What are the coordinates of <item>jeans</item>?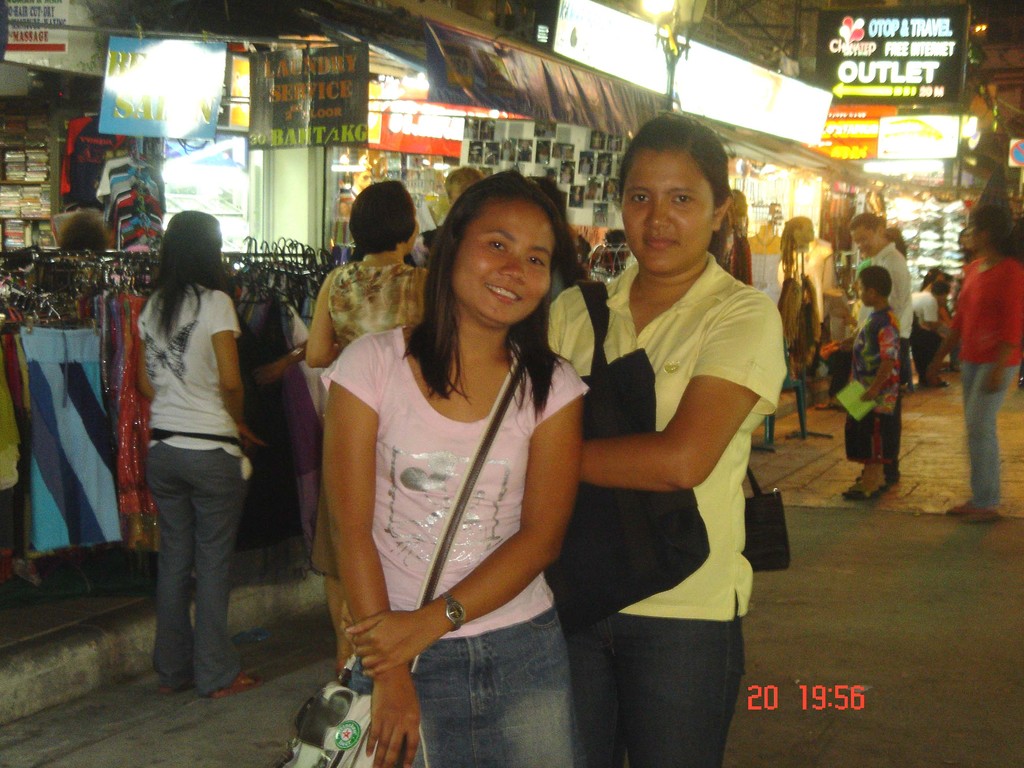
[left=957, top=359, right=1021, bottom=509].
